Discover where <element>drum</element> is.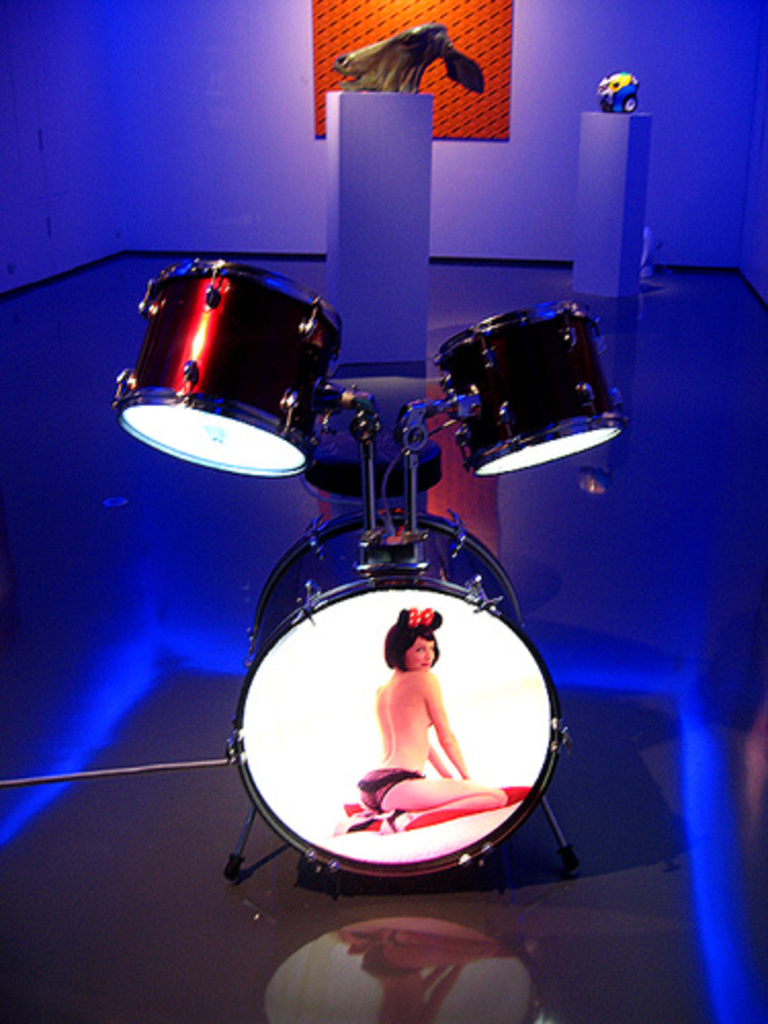
Discovered at l=111, t=254, r=346, b=485.
